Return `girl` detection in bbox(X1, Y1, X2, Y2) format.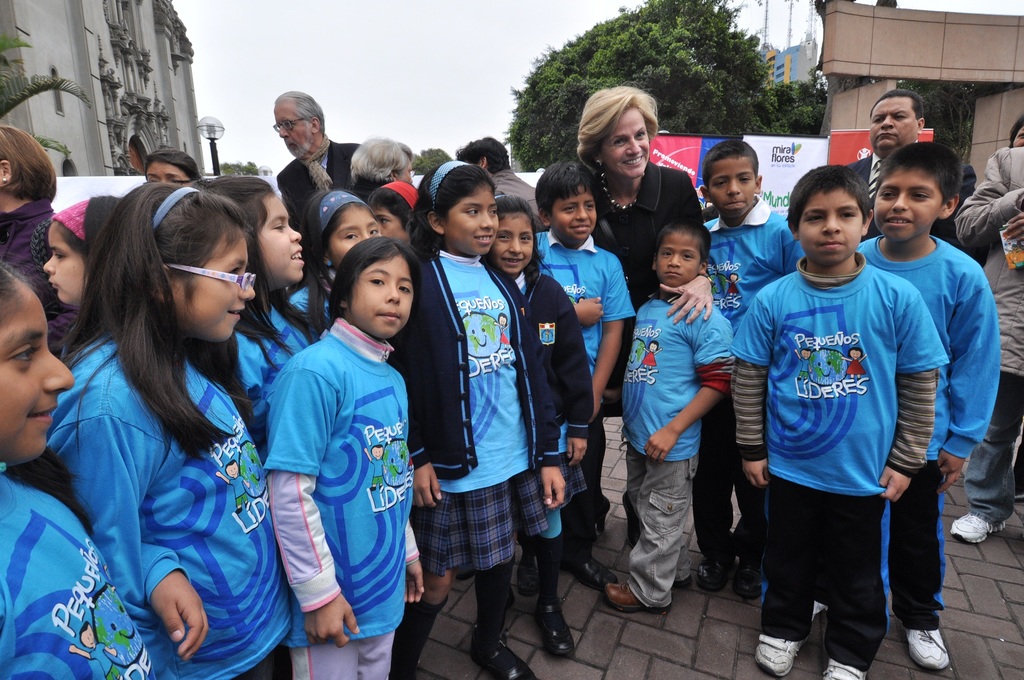
bbox(306, 183, 378, 326).
